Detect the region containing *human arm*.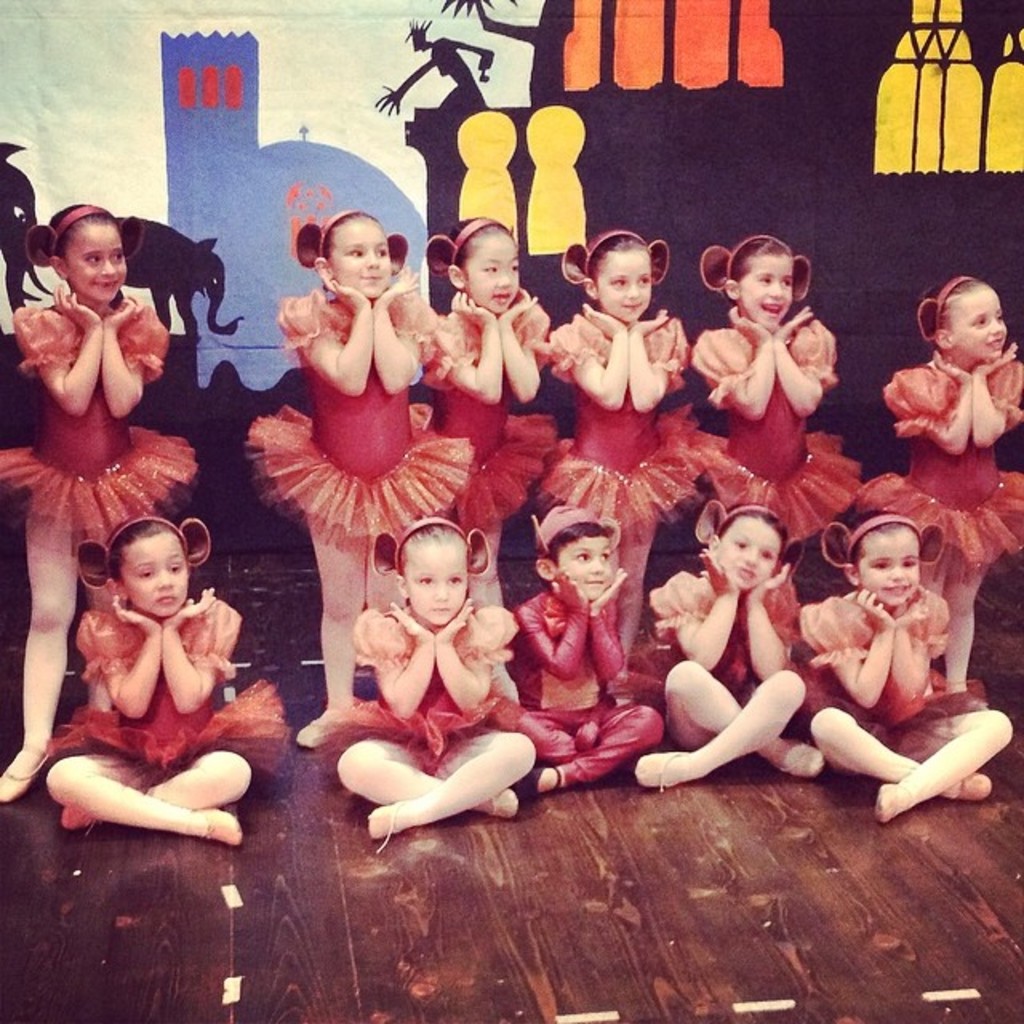
bbox=[272, 270, 368, 398].
